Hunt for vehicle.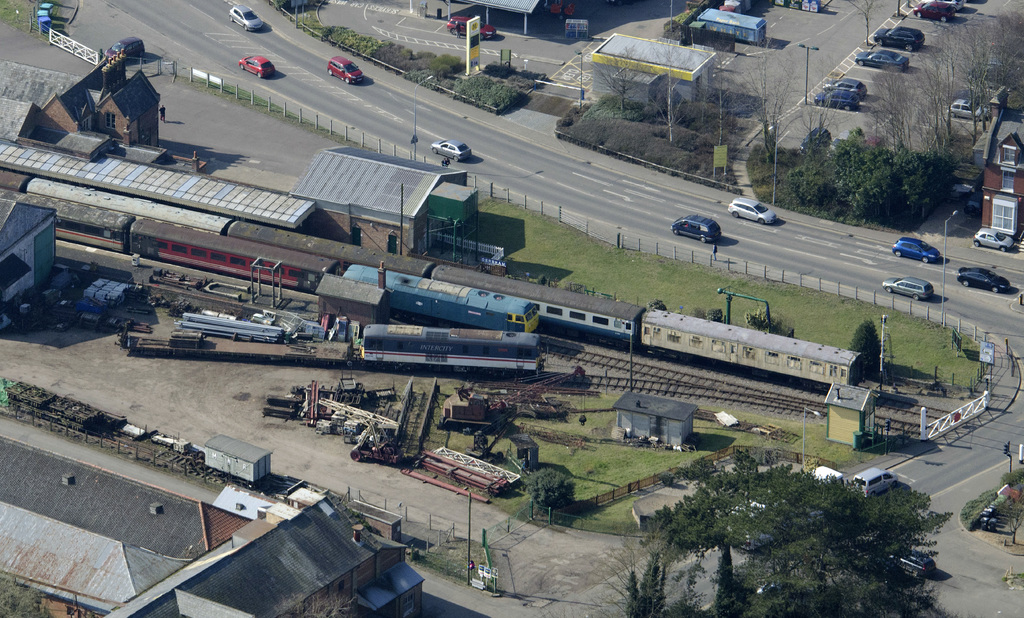
Hunted down at box(431, 135, 475, 159).
